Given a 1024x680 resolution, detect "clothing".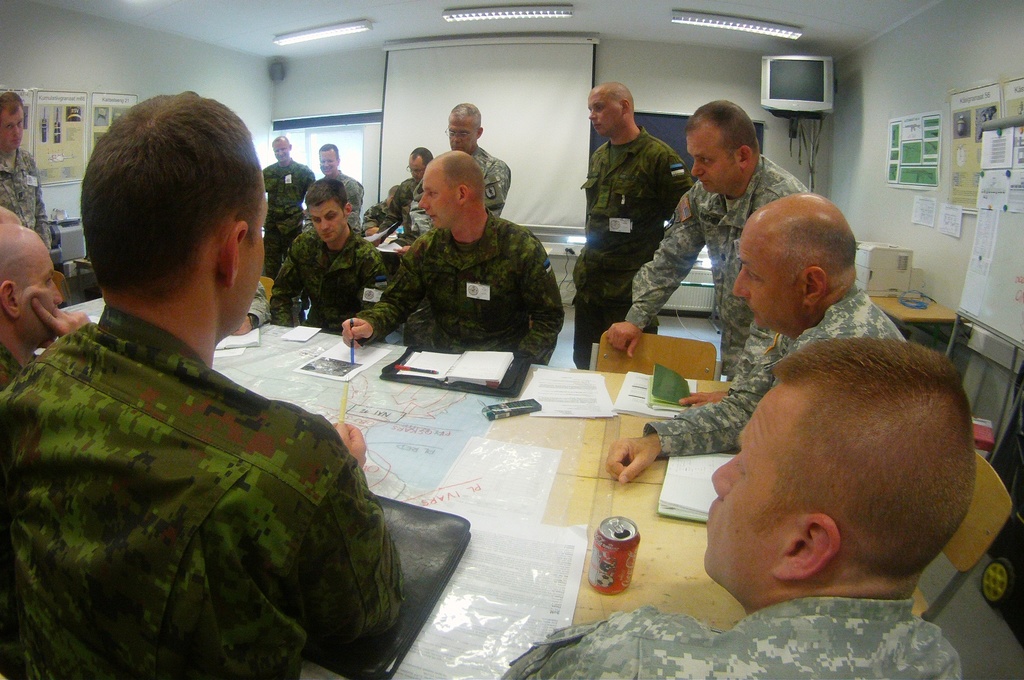
locate(623, 152, 807, 381).
